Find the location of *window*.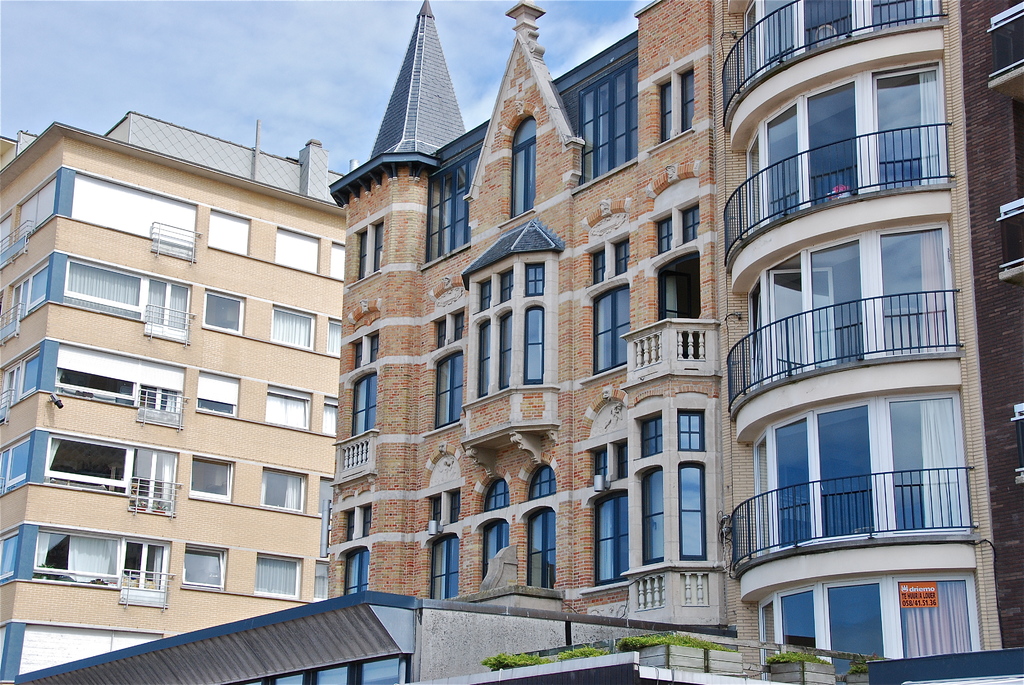
Location: BBox(769, 377, 962, 558).
